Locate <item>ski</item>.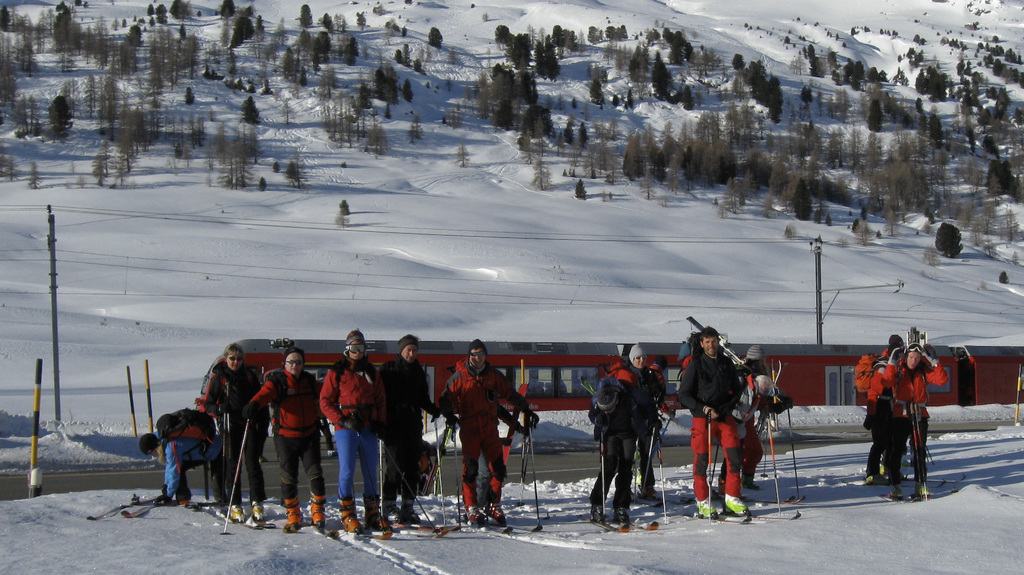
Bounding box: pyautogui.locateOnScreen(390, 517, 463, 534).
